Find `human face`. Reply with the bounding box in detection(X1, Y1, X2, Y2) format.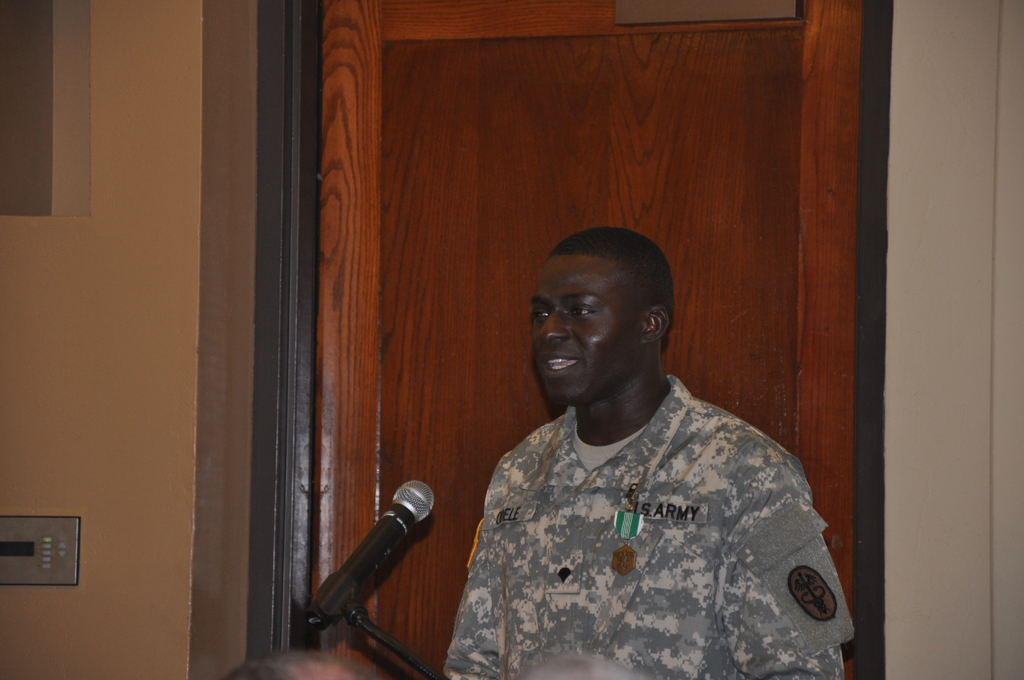
detection(529, 248, 634, 406).
